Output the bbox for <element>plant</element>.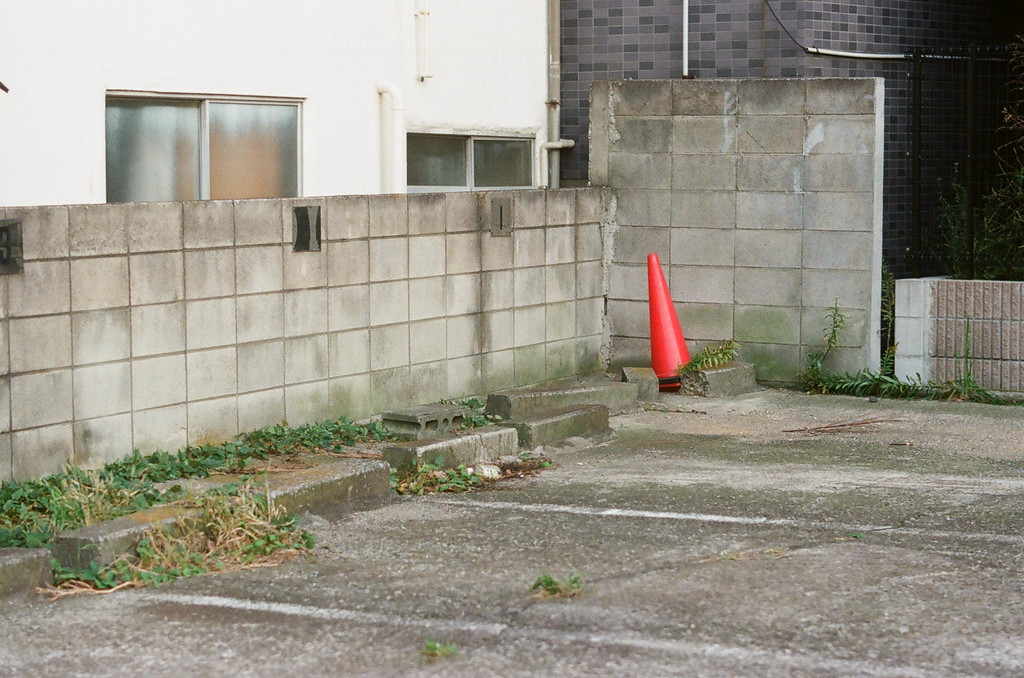
left=235, top=403, right=387, bottom=475.
